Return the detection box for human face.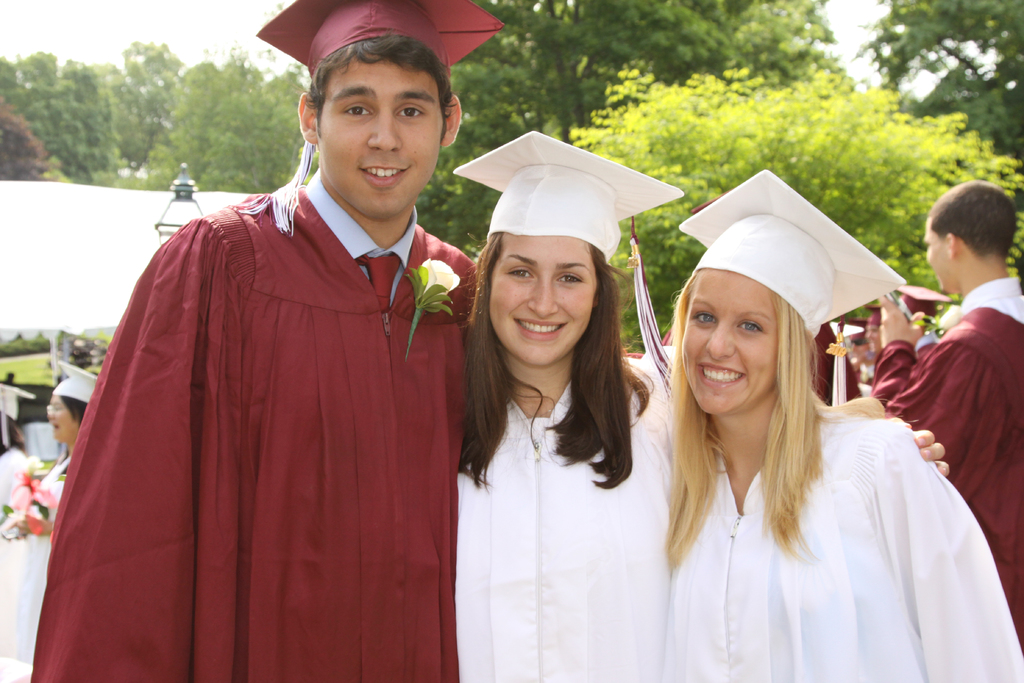
box(486, 230, 619, 363).
